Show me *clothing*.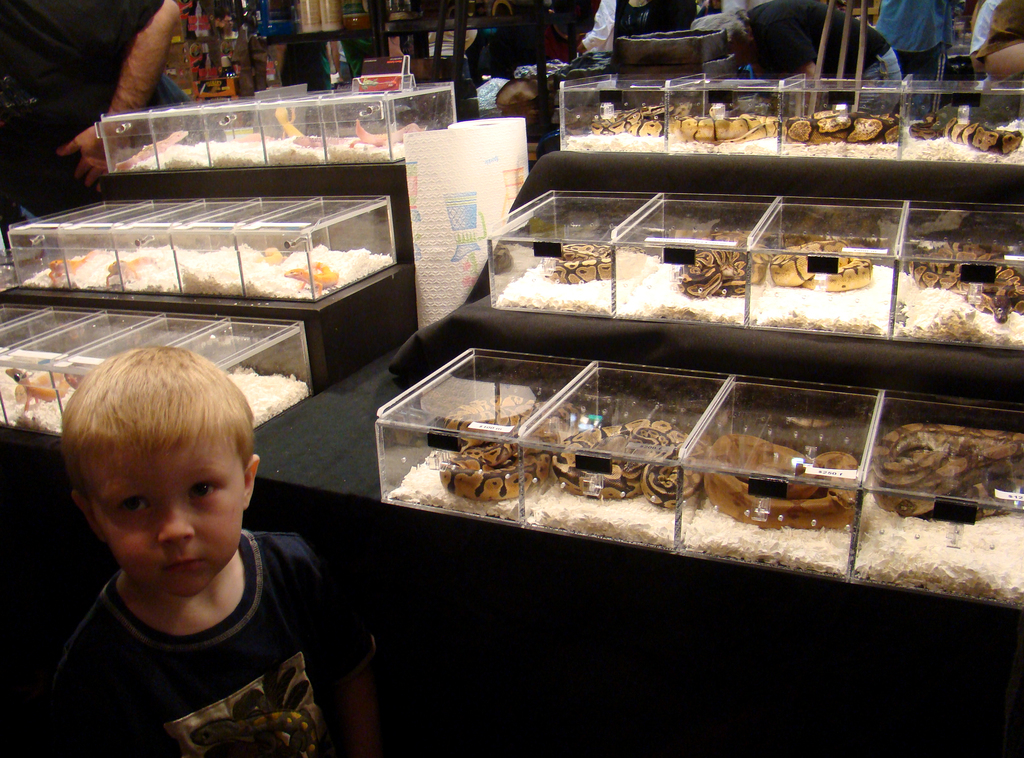
*clothing* is here: Rect(0, 0, 172, 219).
